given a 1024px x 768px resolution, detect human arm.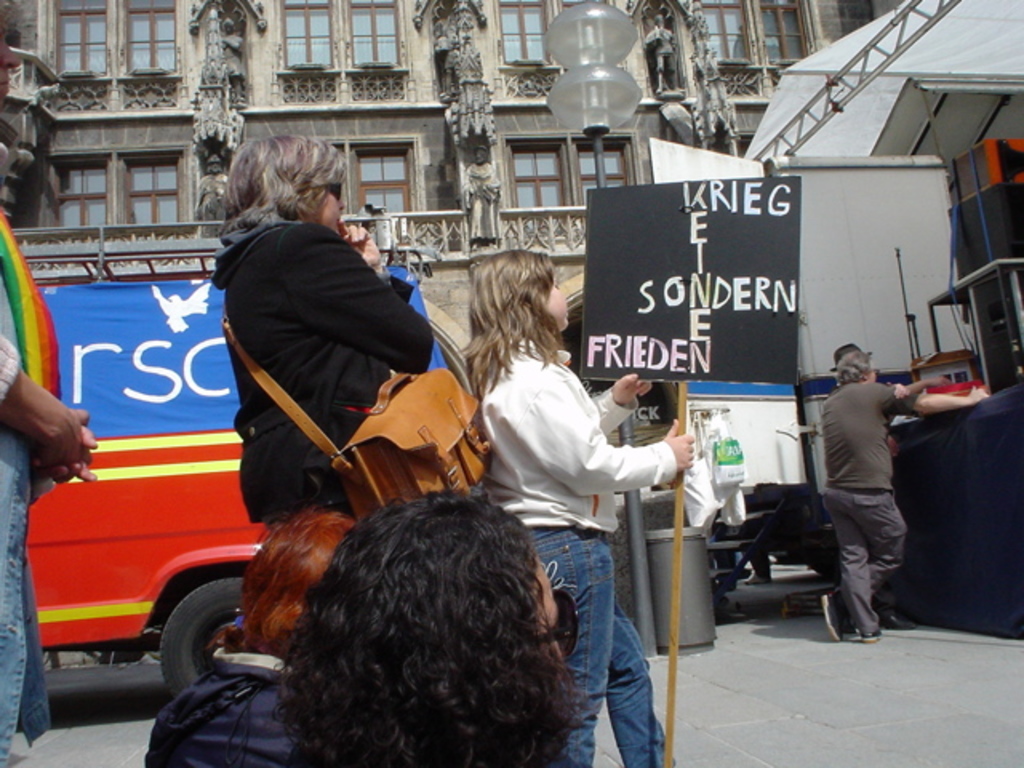
[0, 339, 98, 541].
